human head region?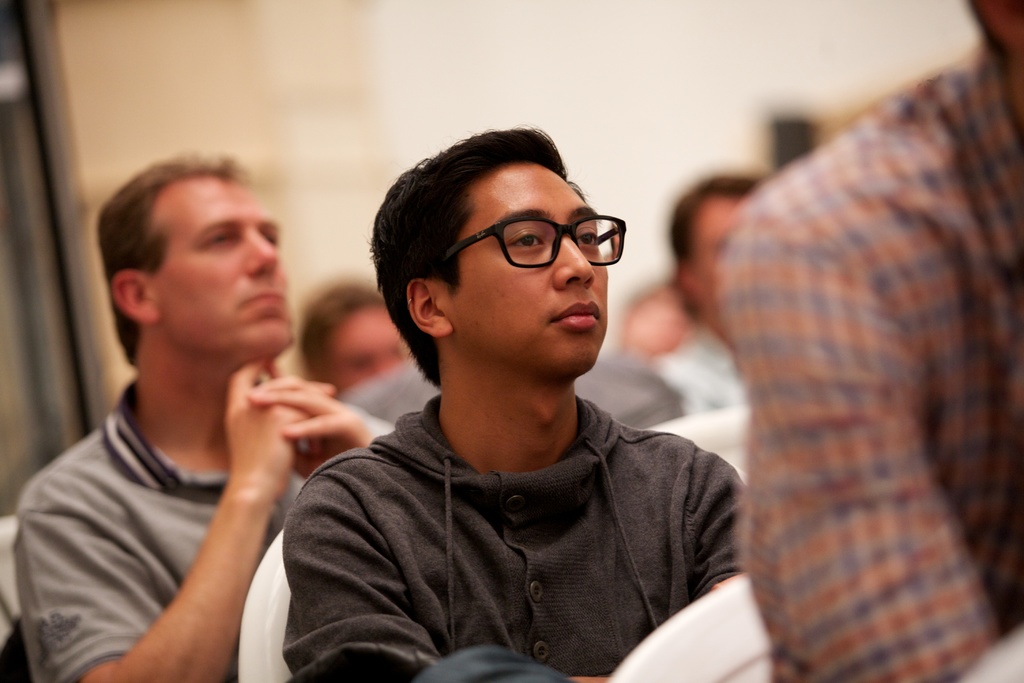
300, 286, 410, 398
